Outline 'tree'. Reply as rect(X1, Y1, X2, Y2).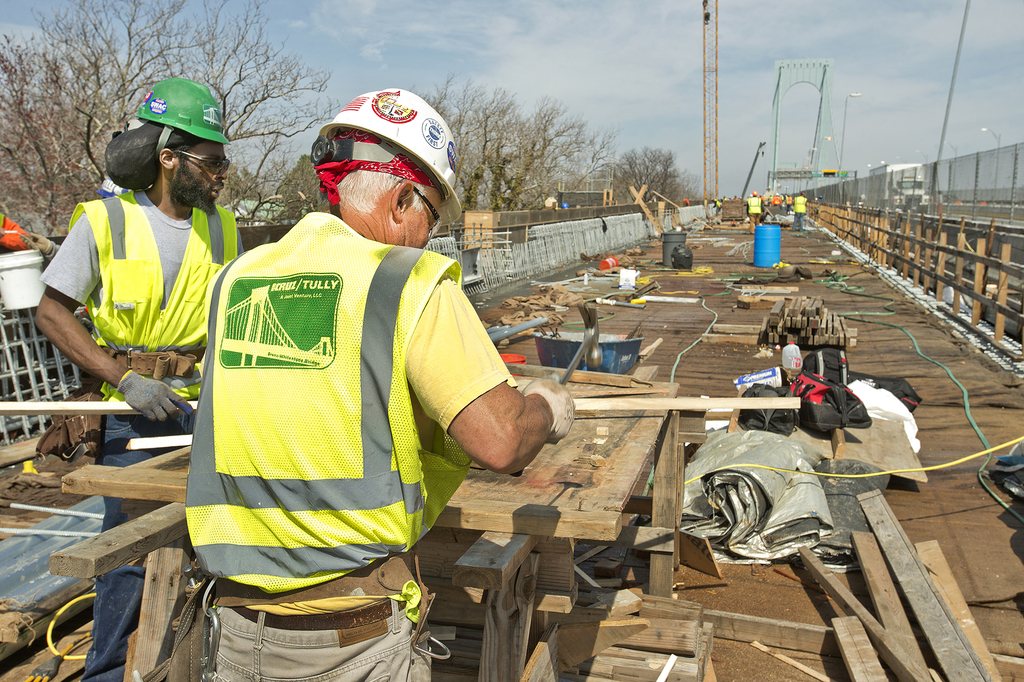
rect(404, 71, 615, 215).
